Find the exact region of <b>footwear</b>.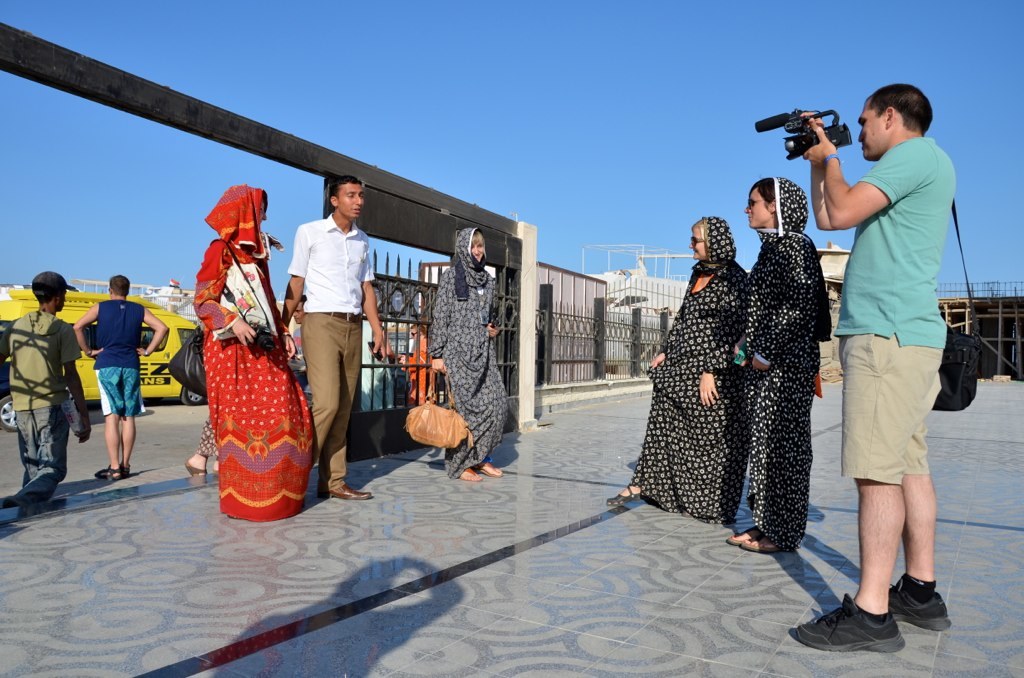
Exact region: [183,461,204,477].
